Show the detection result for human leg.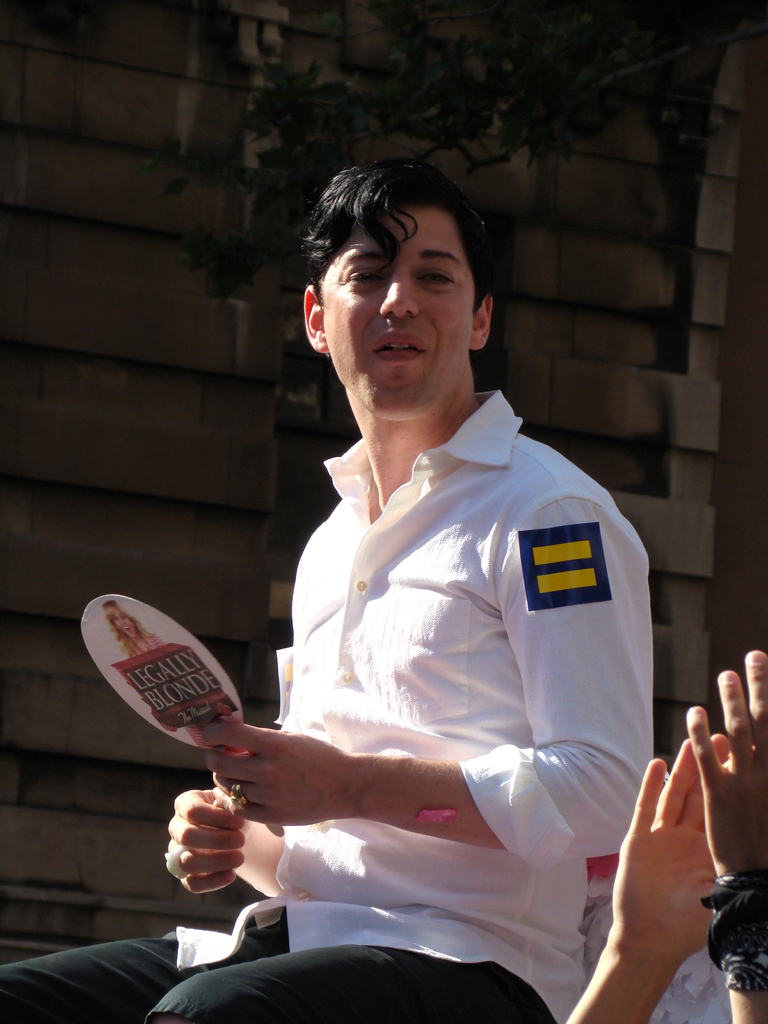
BBox(140, 933, 563, 1023).
